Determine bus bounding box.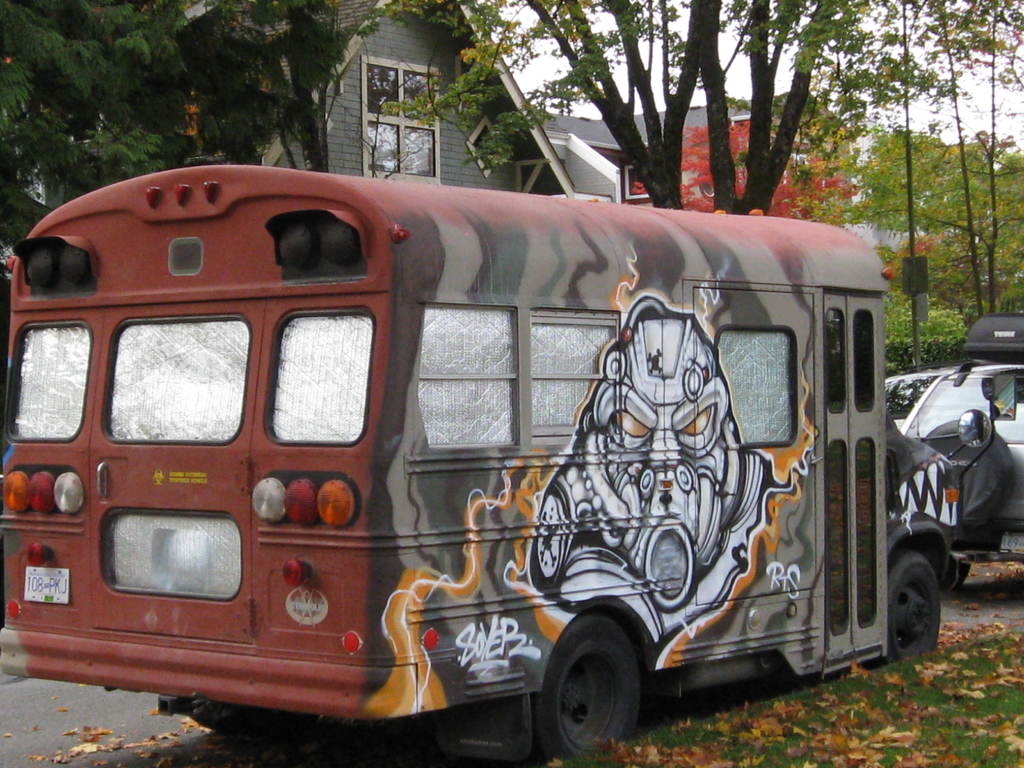
Determined: 1, 163, 997, 759.
